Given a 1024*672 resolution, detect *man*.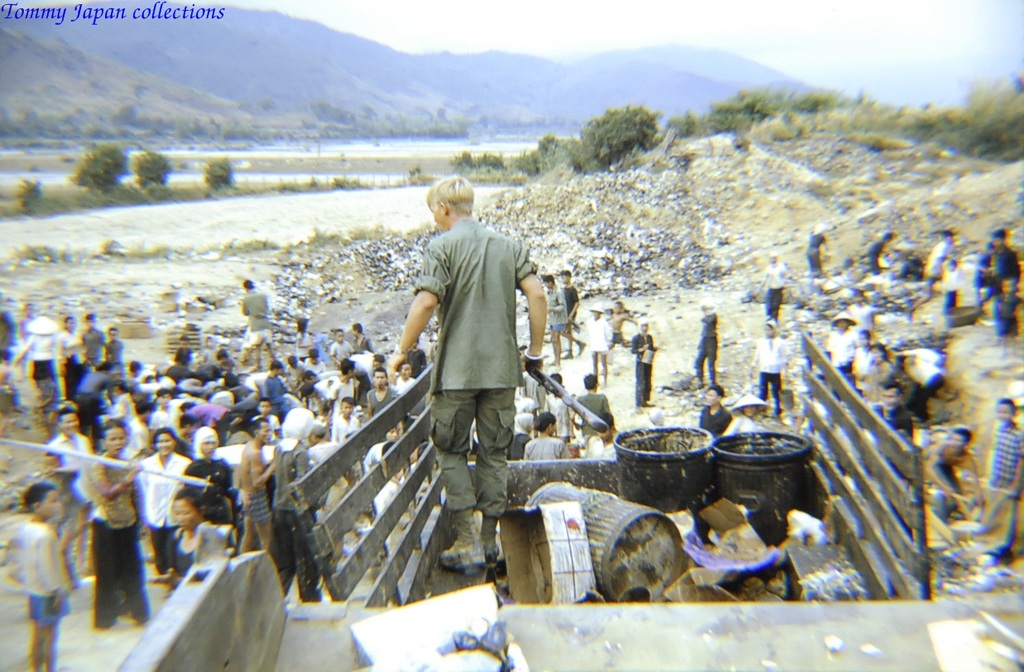
(left=924, top=422, right=985, bottom=524).
